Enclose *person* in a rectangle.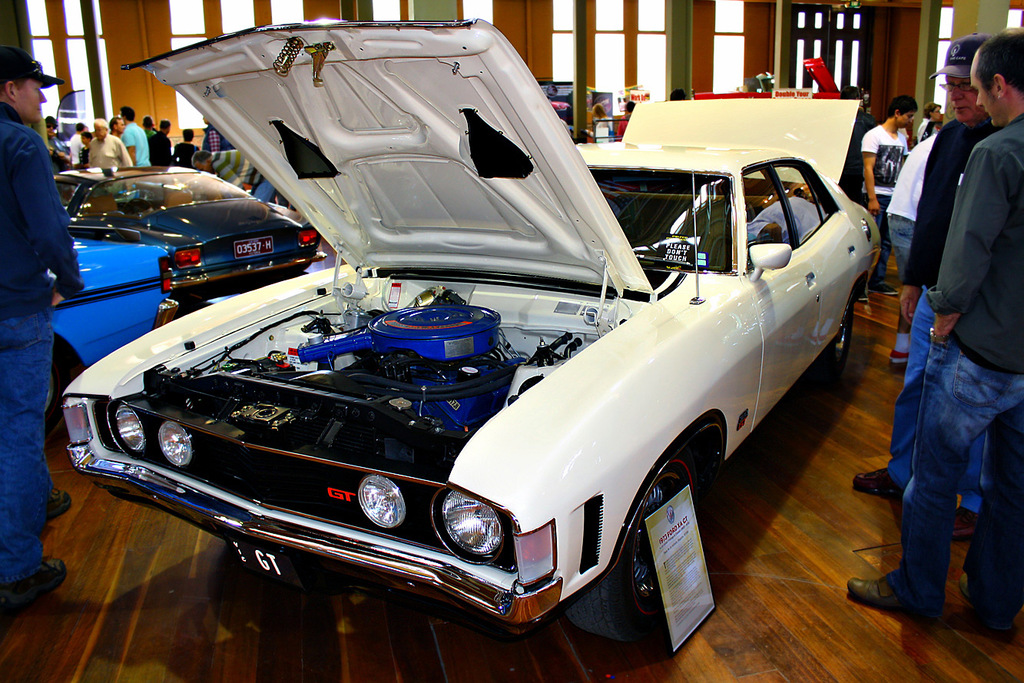
detection(846, 33, 1008, 505).
